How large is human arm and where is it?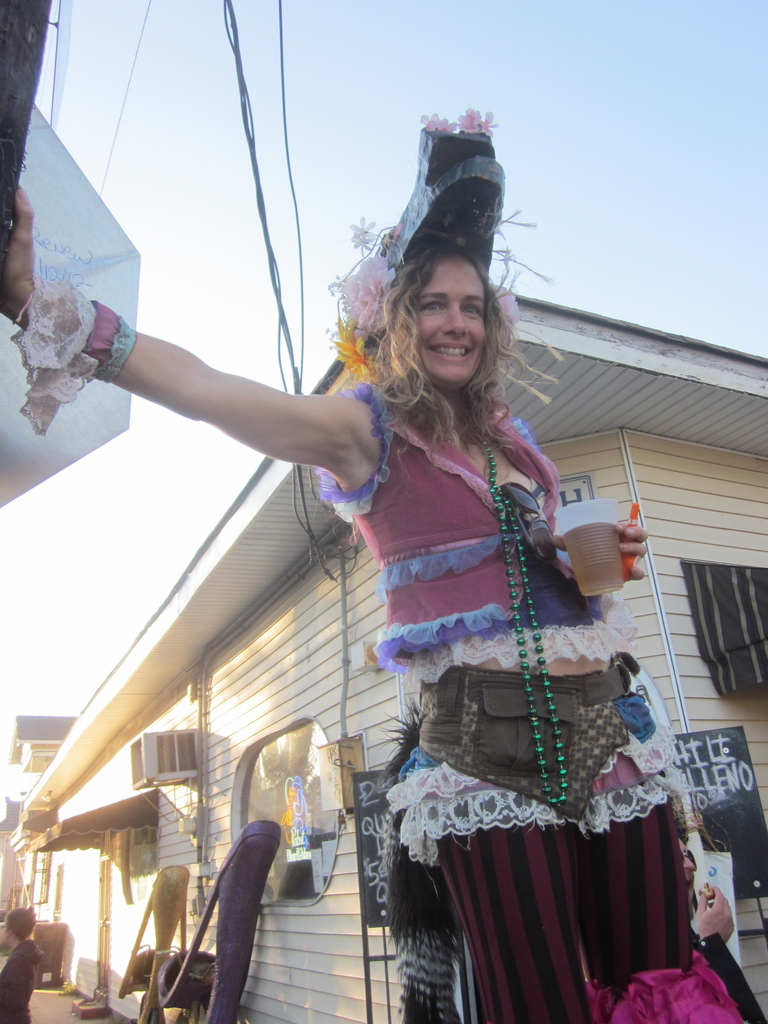
Bounding box: (left=694, top=883, right=767, bottom=1023).
